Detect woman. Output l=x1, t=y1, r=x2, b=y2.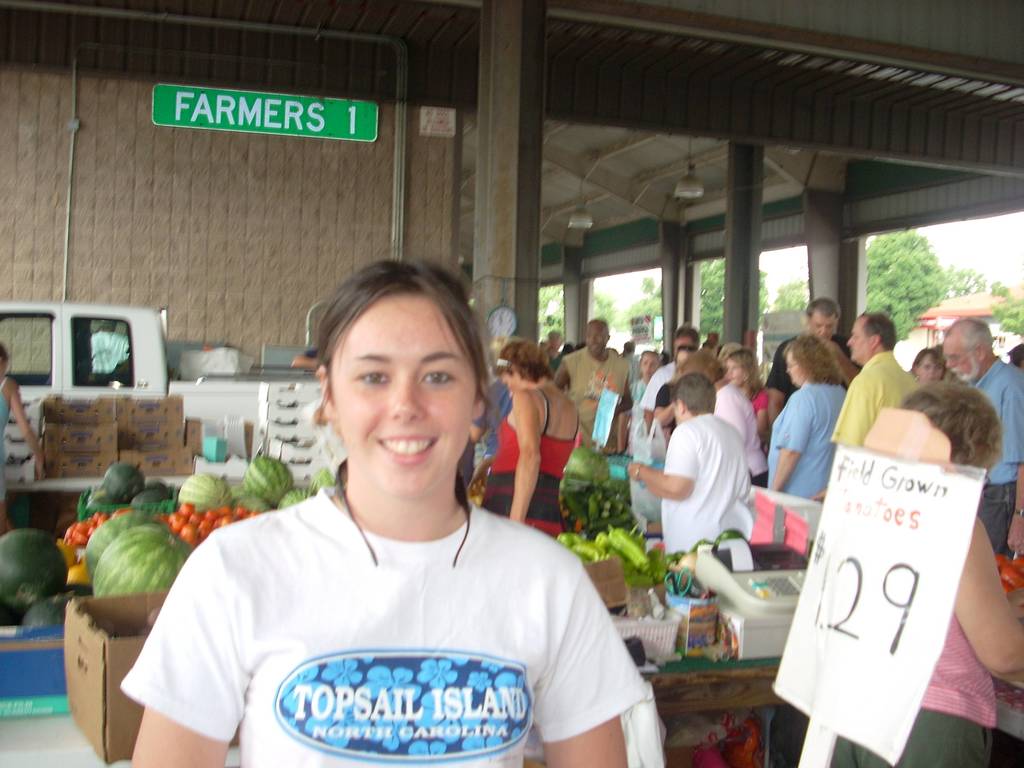
l=768, t=330, r=844, b=502.
